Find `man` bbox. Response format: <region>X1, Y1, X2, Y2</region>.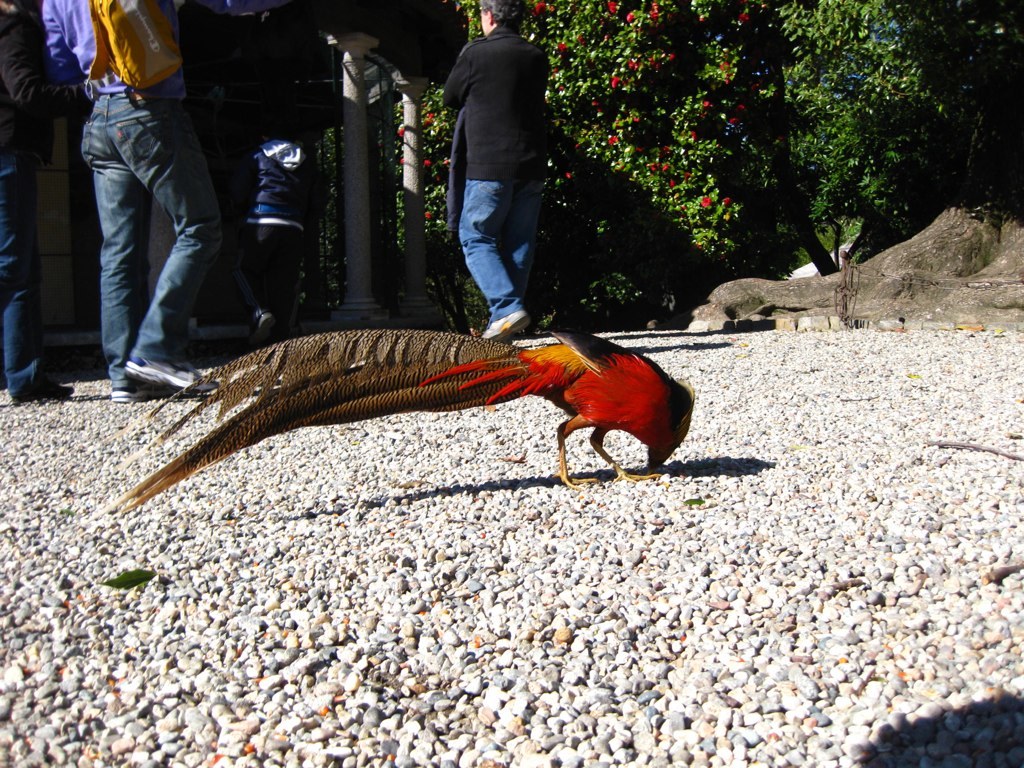
<region>419, 12, 574, 336</region>.
